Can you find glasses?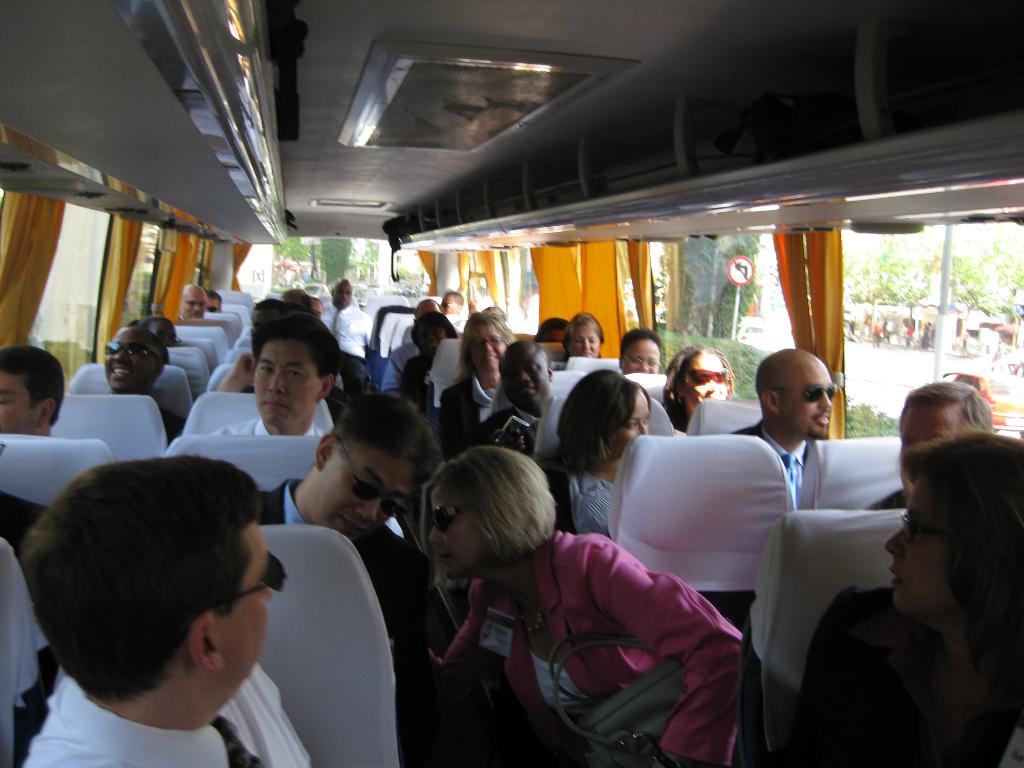
Yes, bounding box: <box>894,510,940,550</box>.
